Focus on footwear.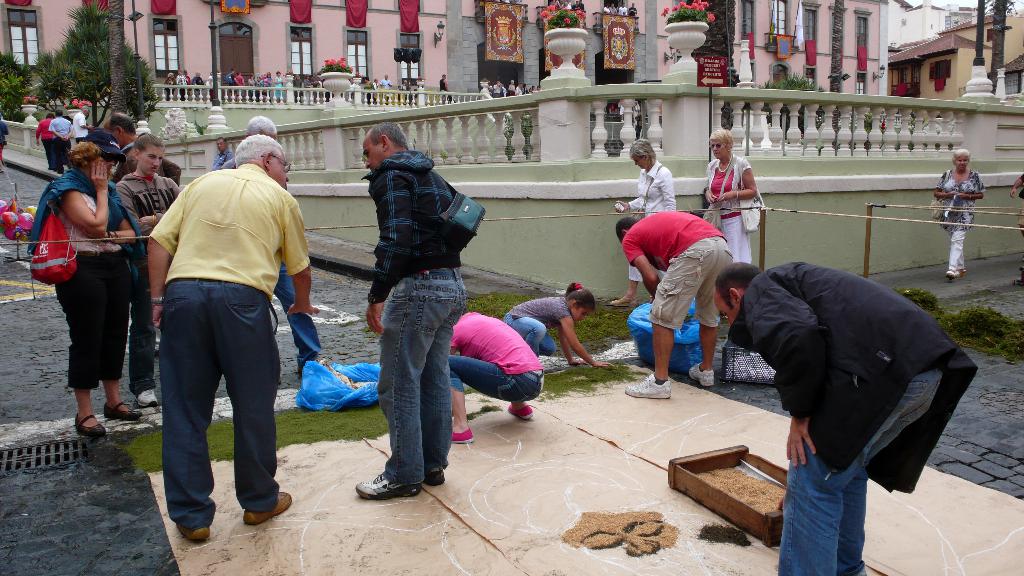
Focused at [x1=622, y1=372, x2=669, y2=403].
